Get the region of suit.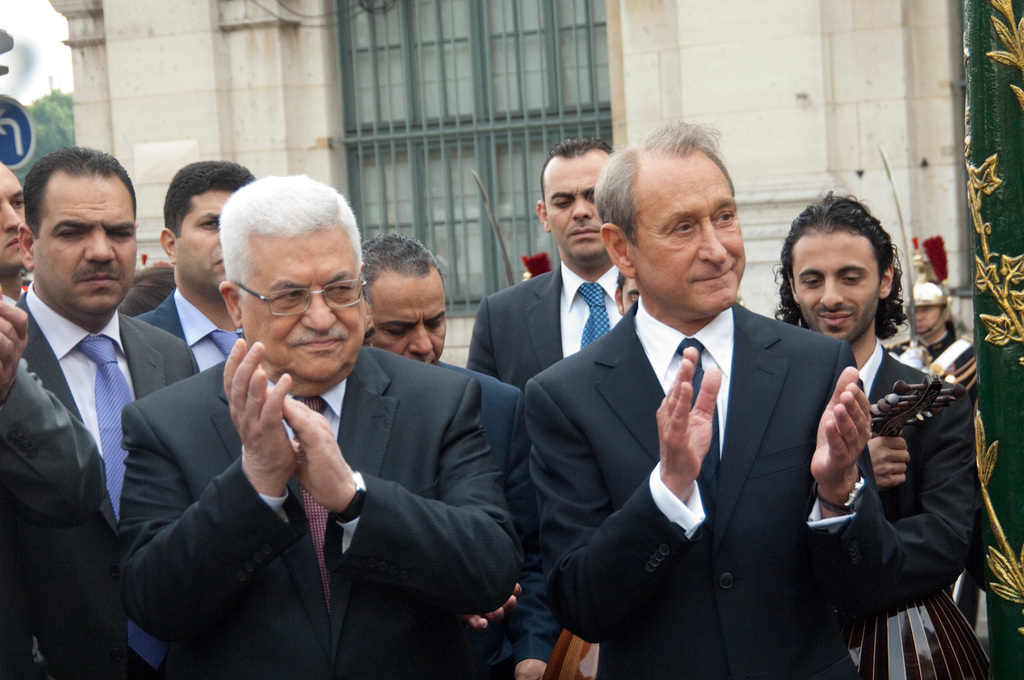
left=522, top=288, right=902, bottom=679.
